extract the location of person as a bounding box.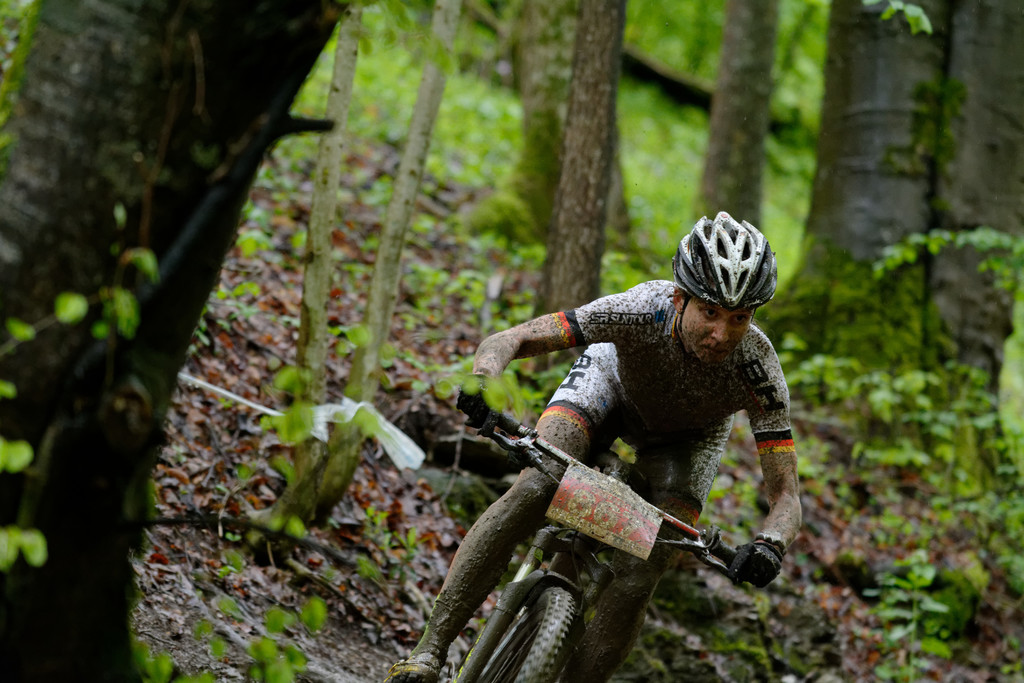
<bbox>379, 215, 804, 682</bbox>.
